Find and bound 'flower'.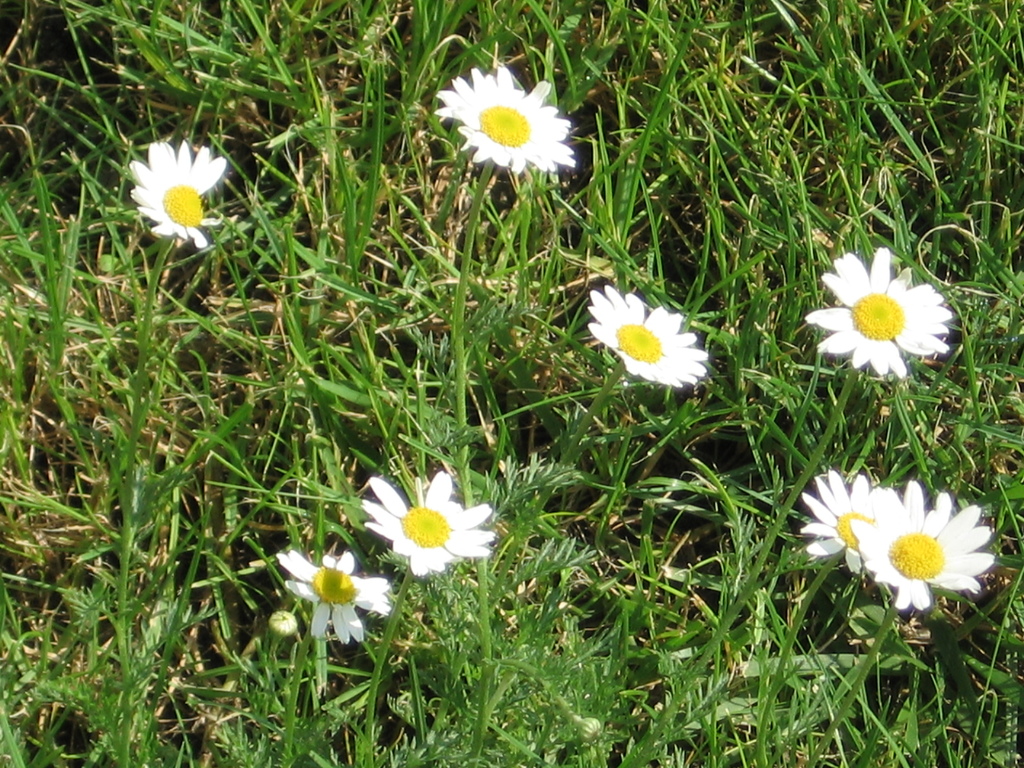
Bound: bbox(273, 544, 397, 650).
